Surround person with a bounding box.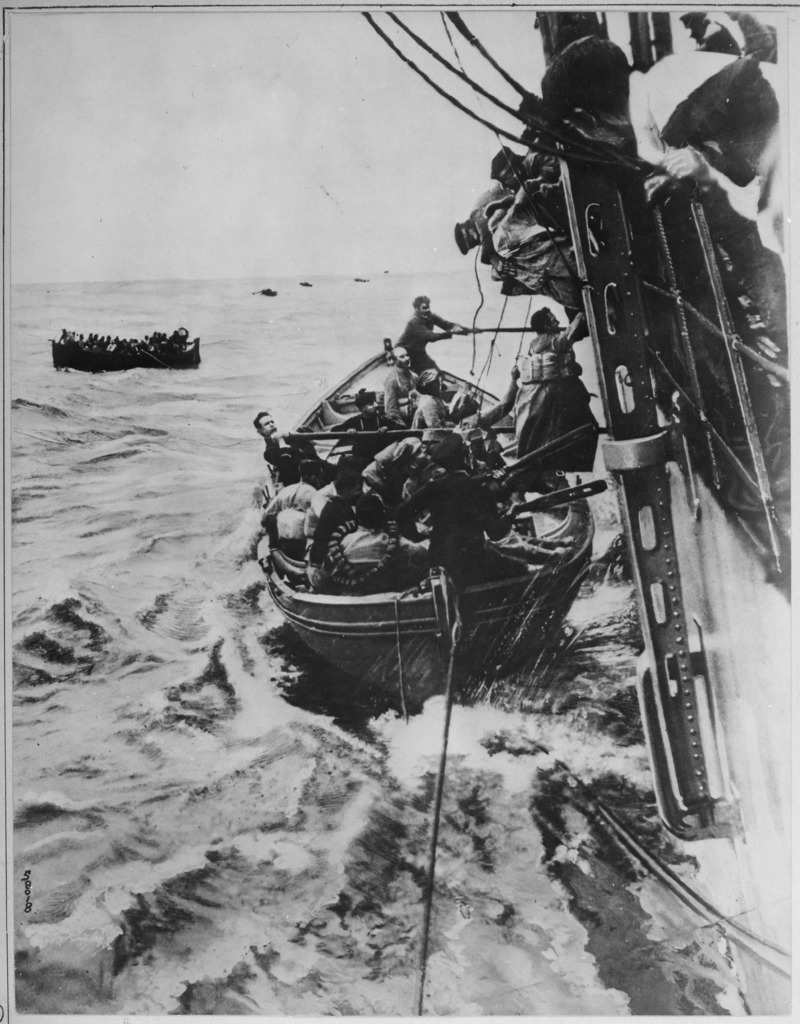
bbox=(485, 145, 559, 197).
